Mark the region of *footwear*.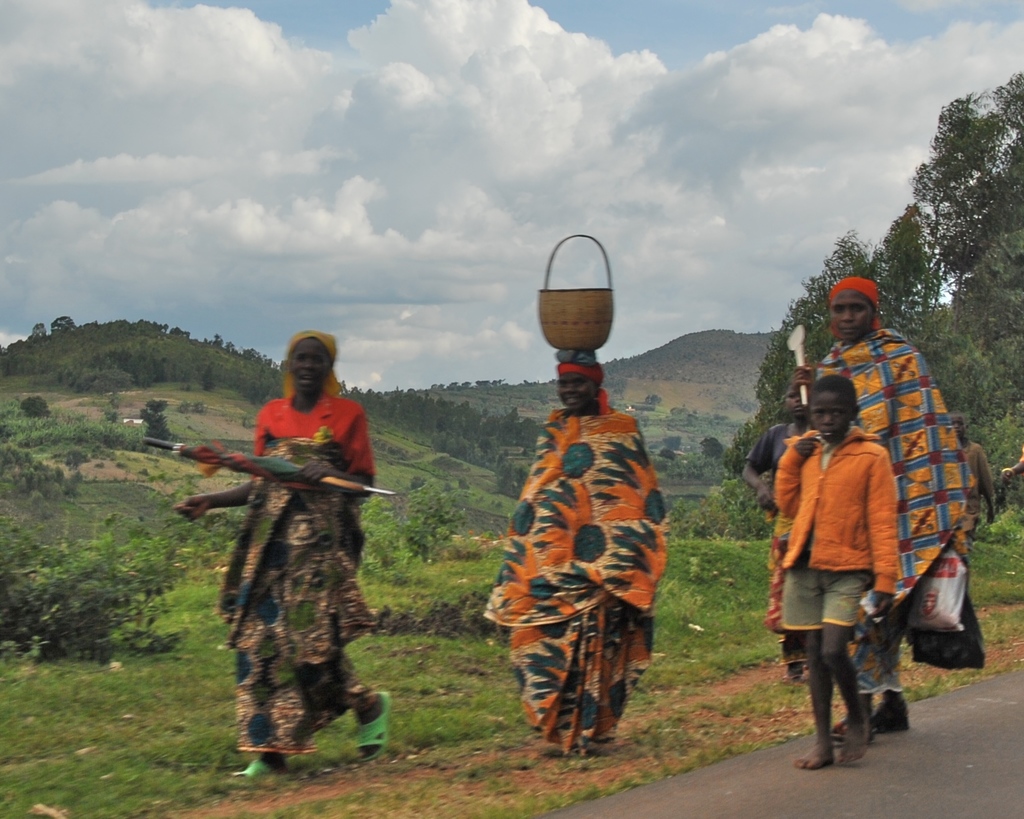
Region: box(873, 698, 911, 732).
